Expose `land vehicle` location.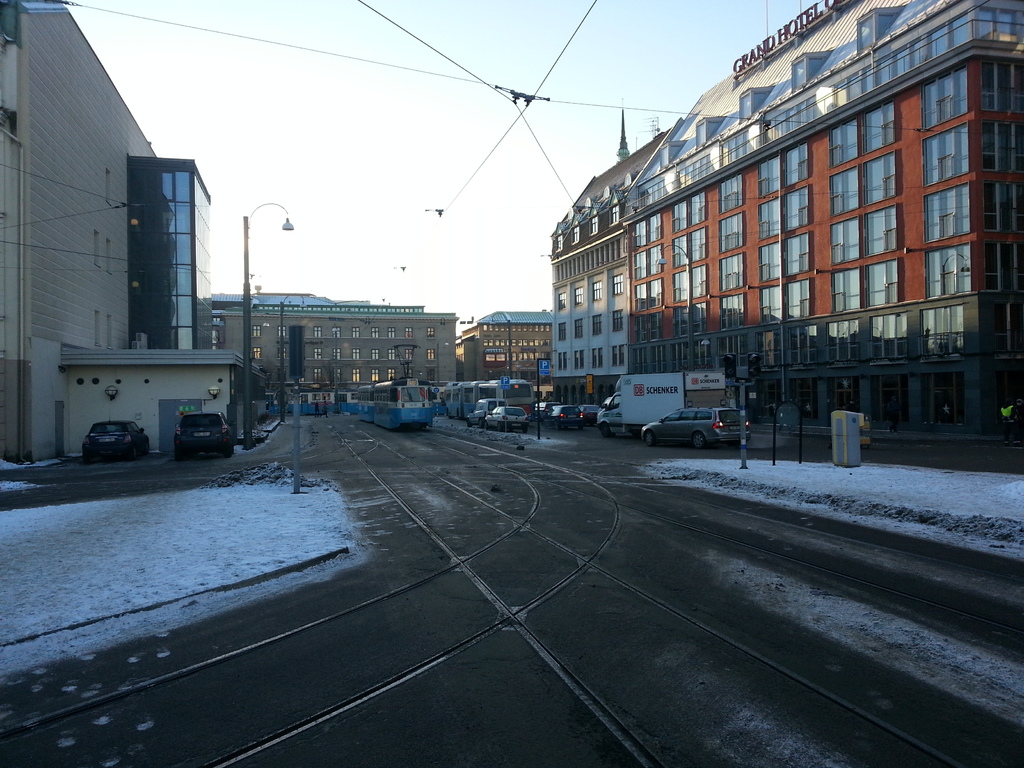
Exposed at <bbox>354, 376, 435, 434</bbox>.
